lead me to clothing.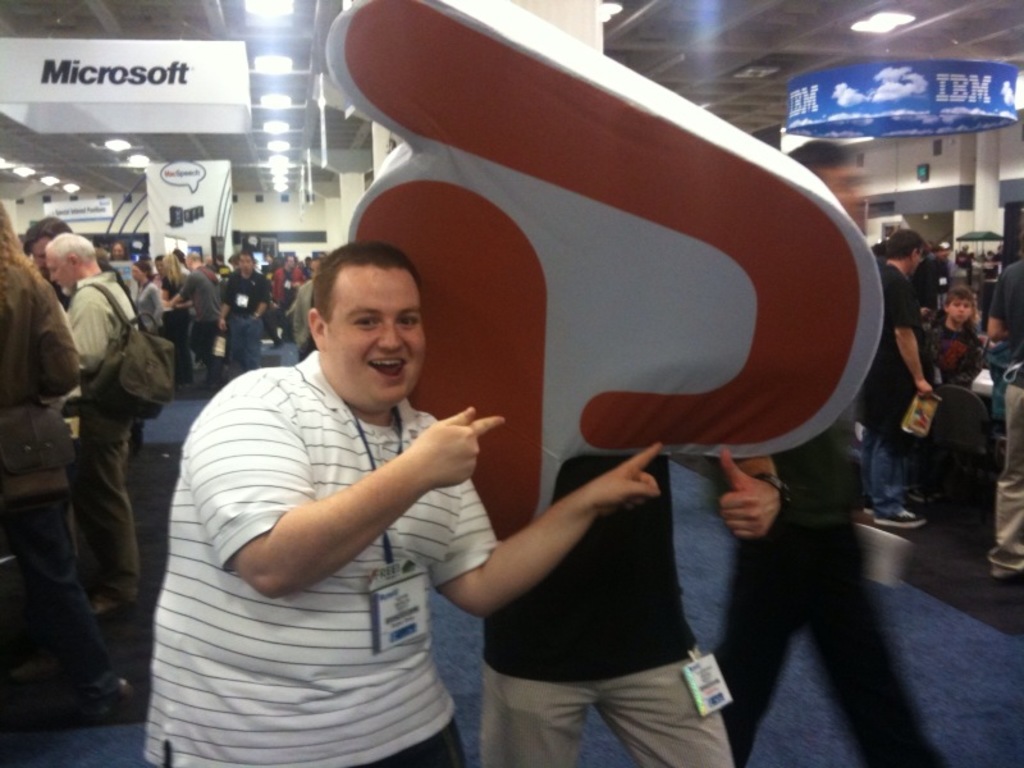
Lead to 271 266 306 324.
